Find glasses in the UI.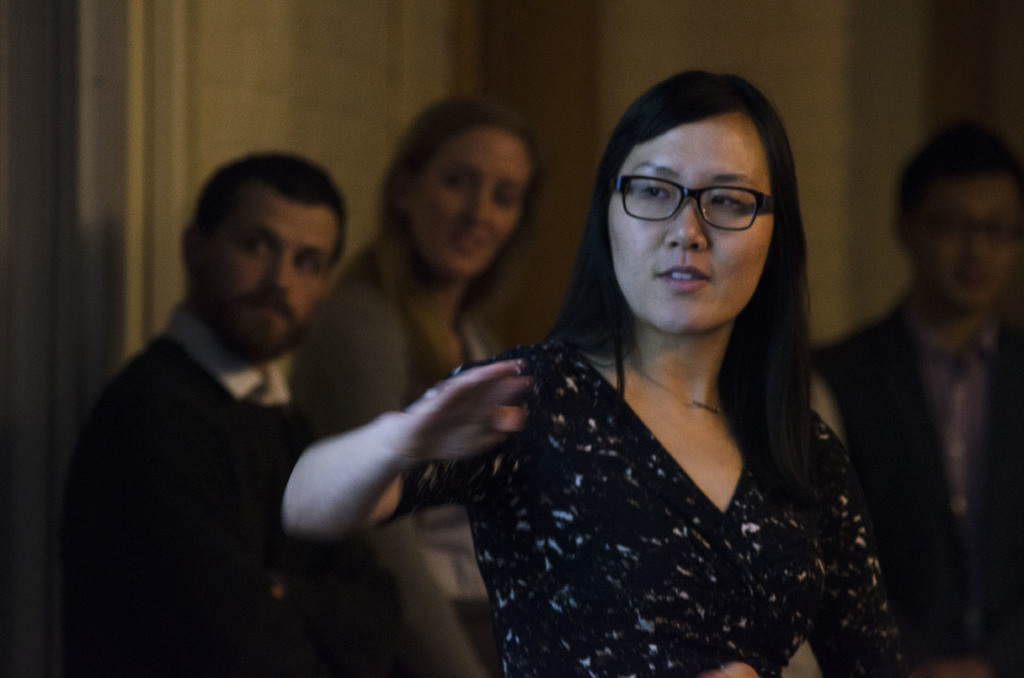
UI element at 907:213:1022:245.
